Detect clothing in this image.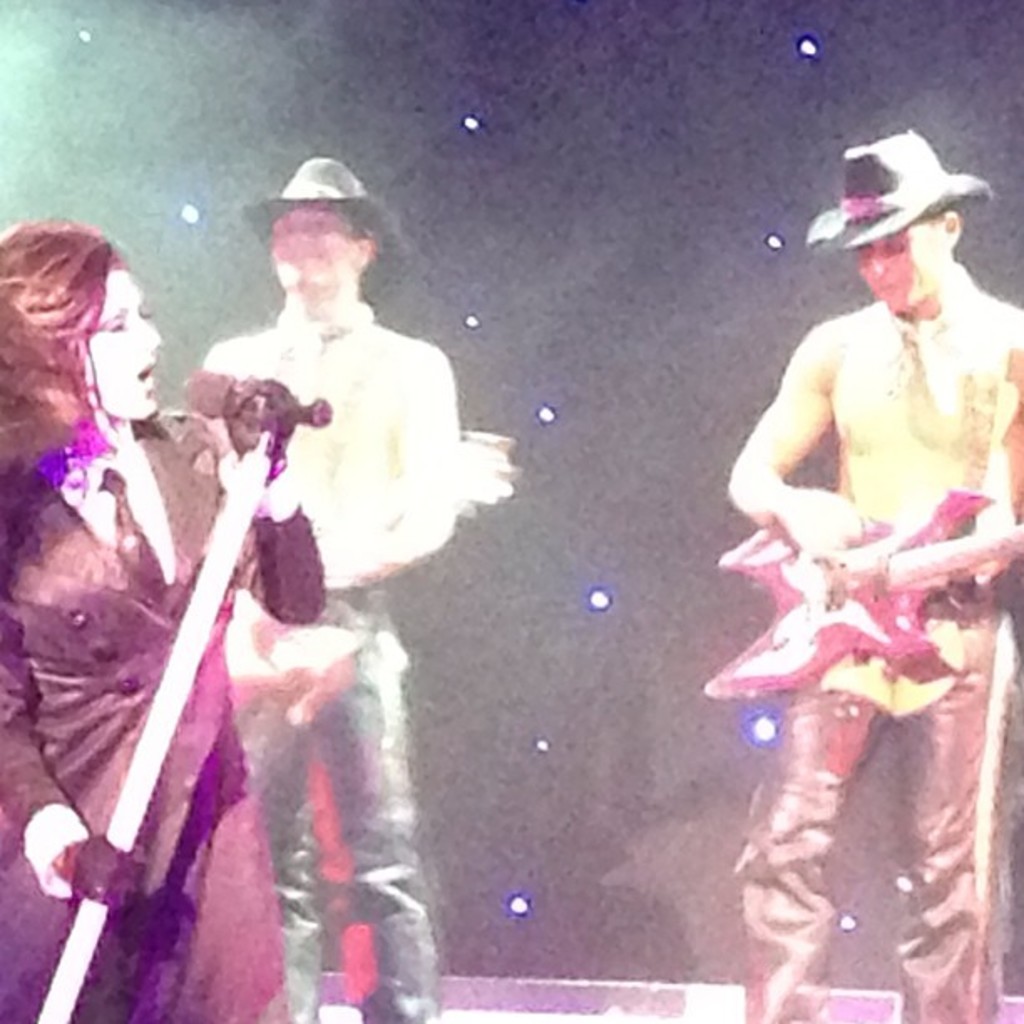
Detection: BBox(724, 266, 1022, 1022).
